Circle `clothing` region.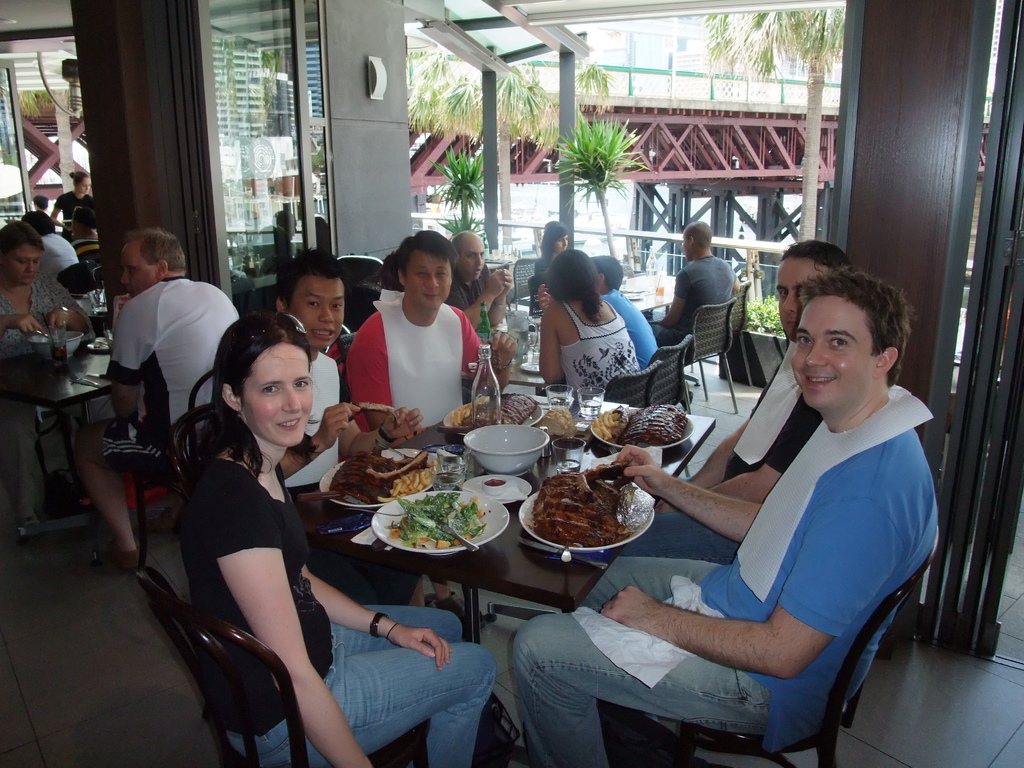
Region: x1=38 y1=228 x2=79 y2=289.
